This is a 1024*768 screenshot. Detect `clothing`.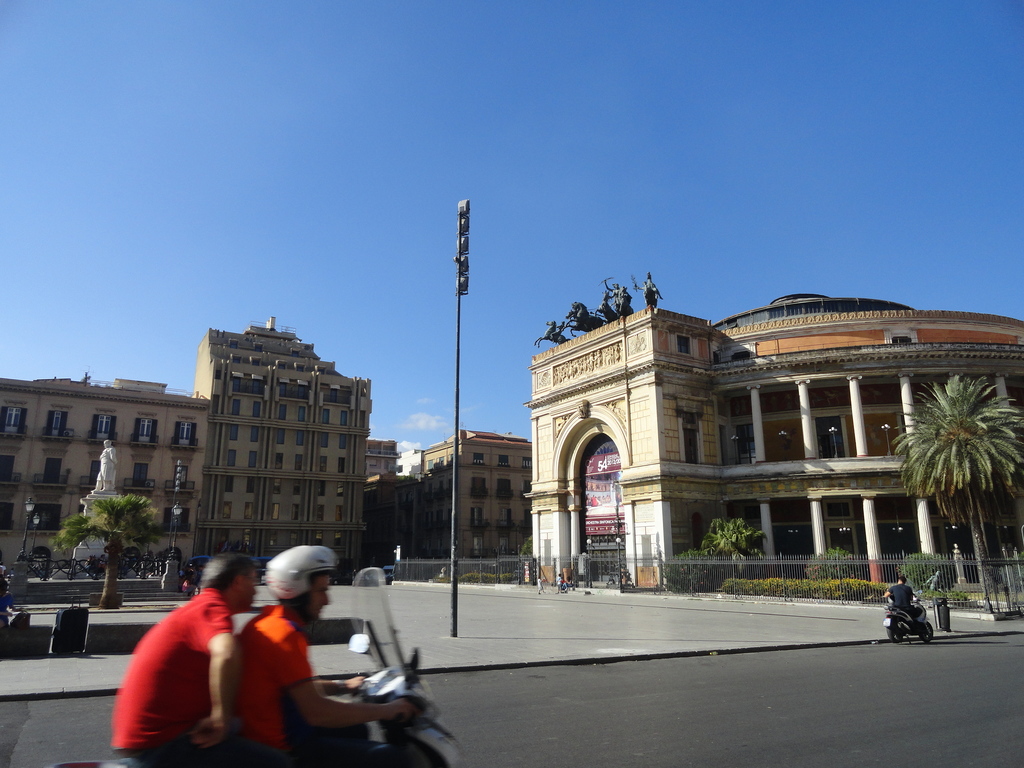
box=[108, 584, 243, 758].
